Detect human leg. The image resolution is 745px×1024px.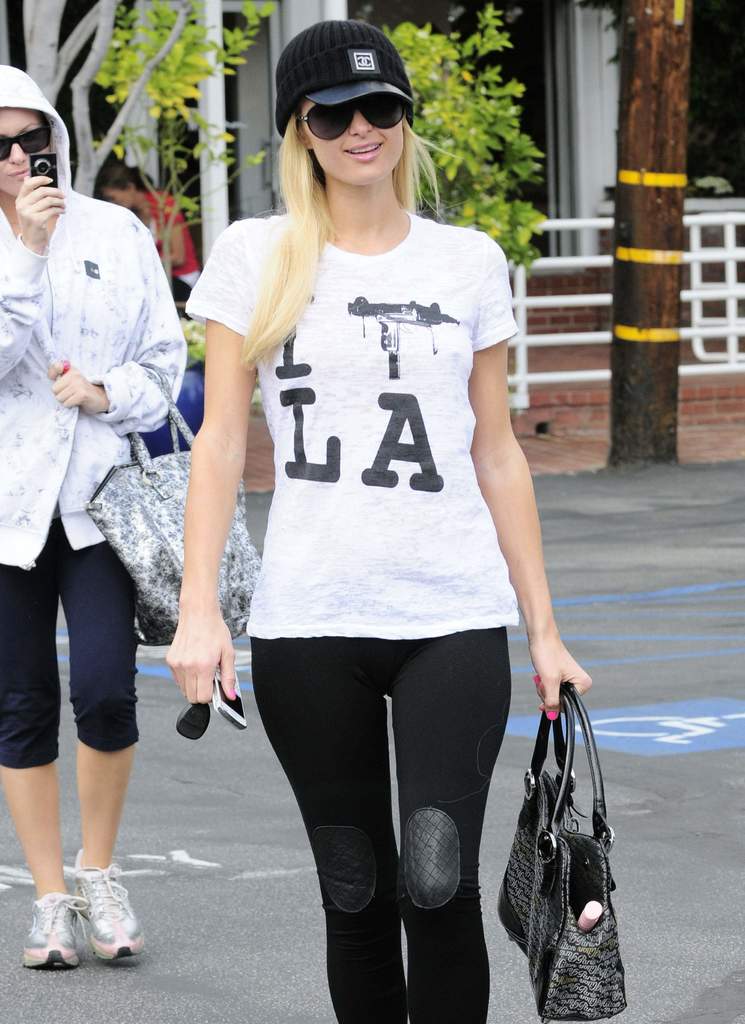
l=61, t=507, r=138, b=958.
